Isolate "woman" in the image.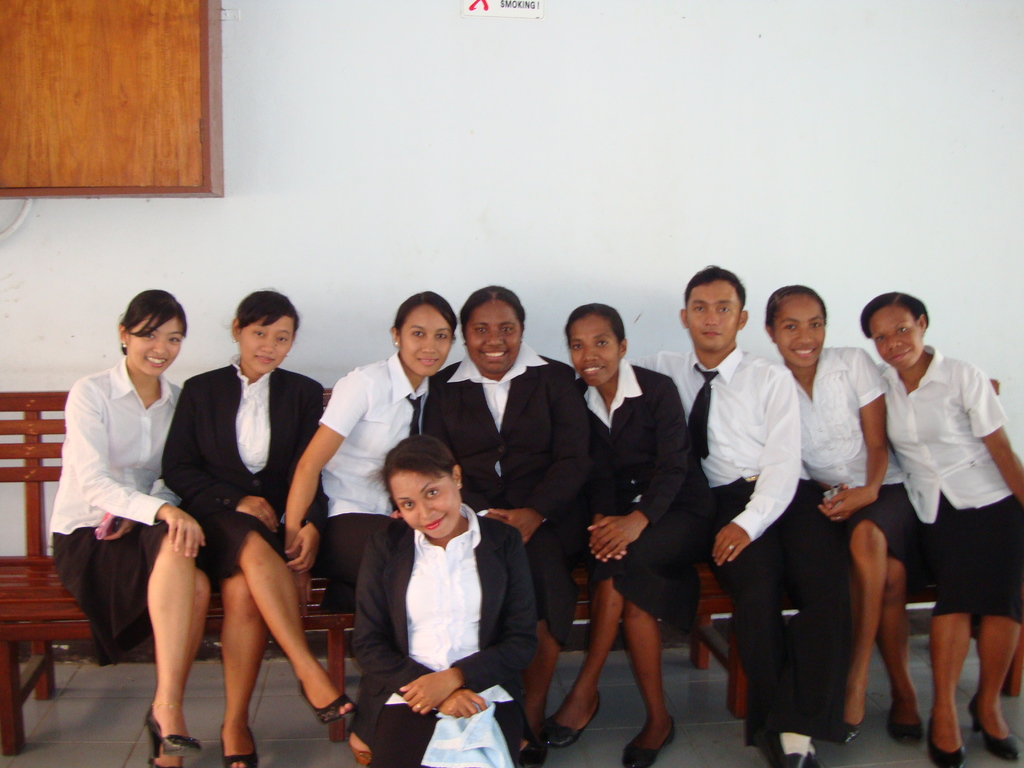
Isolated region: locate(858, 292, 1023, 767).
